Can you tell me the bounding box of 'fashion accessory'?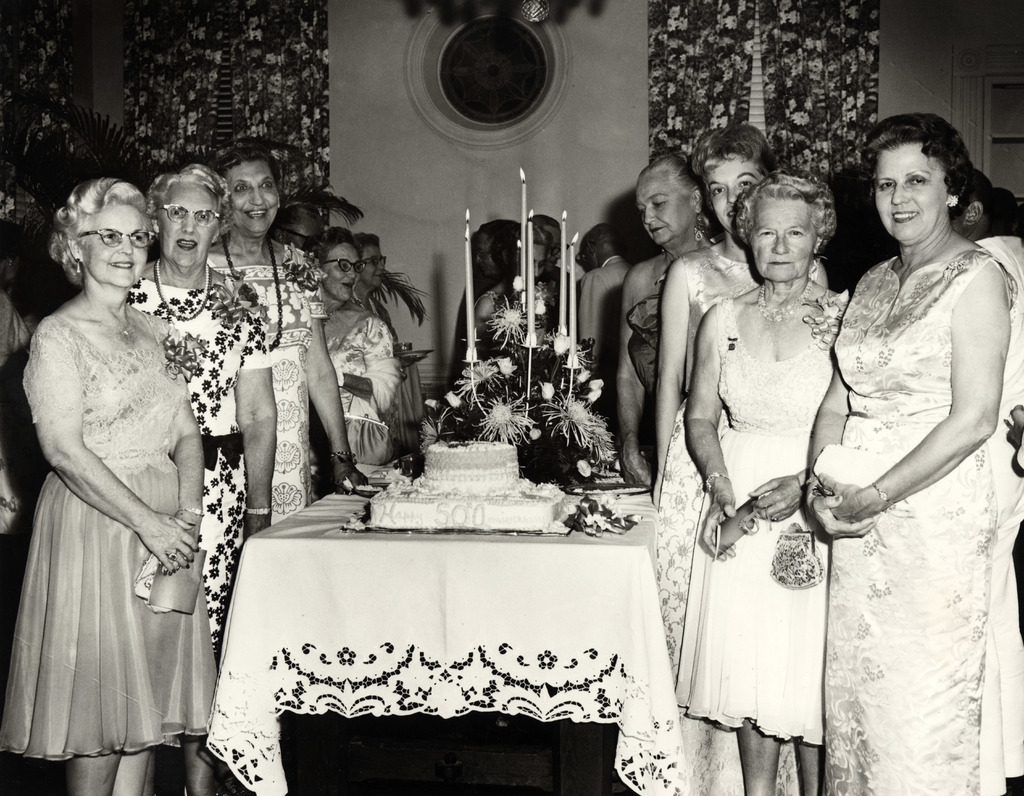
box(755, 283, 809, 328).
